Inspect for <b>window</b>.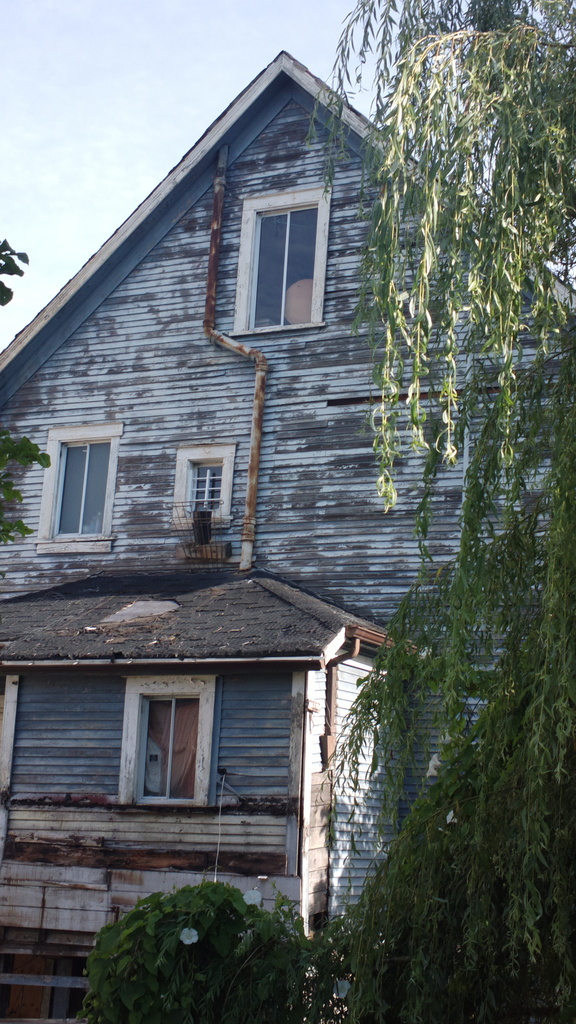
Inspection: [x1=233, y1=189, x2=326, y2=337].
